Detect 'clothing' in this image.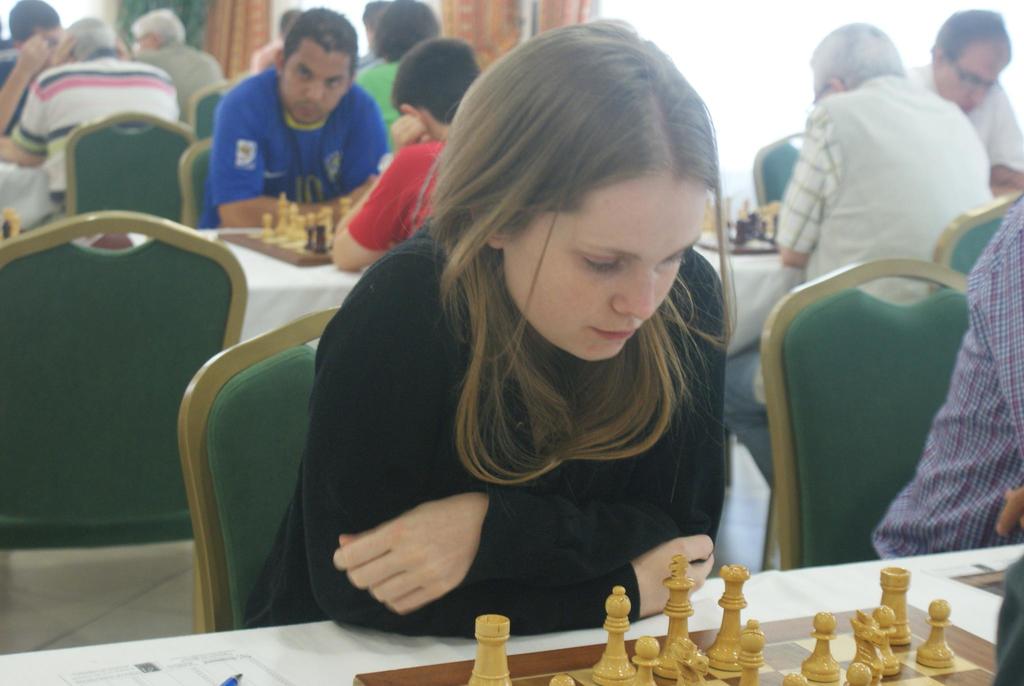
Detection: box=[195, 67, 383, 236].
